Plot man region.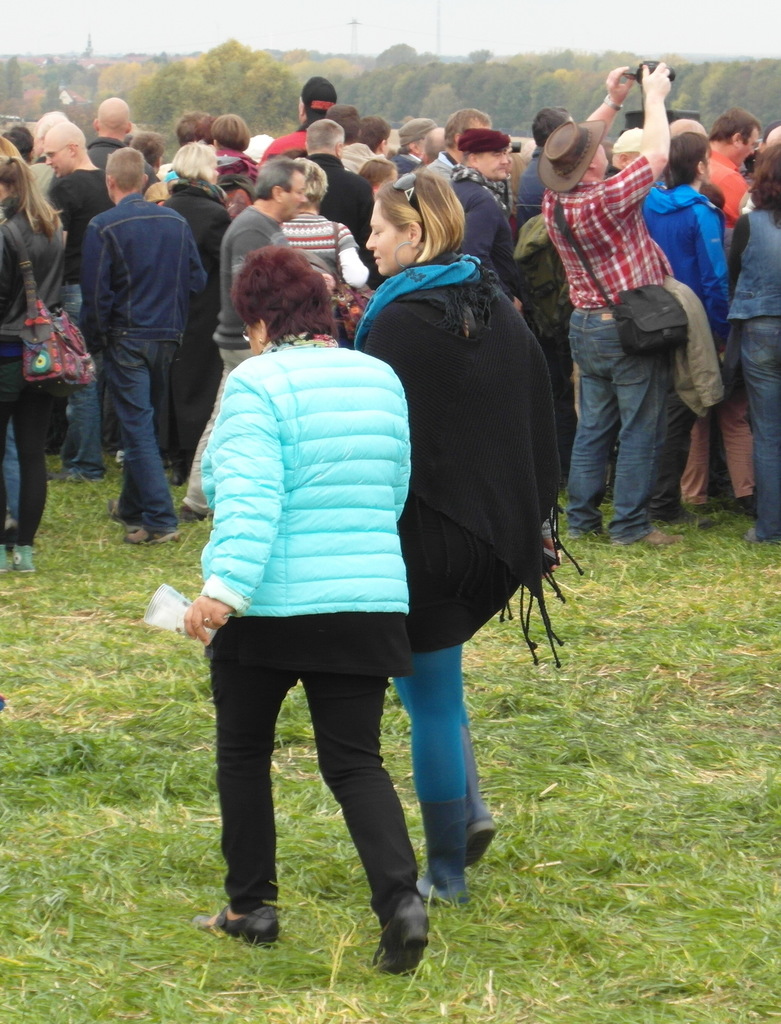
Plotted at bbox=[702, 111, 761, 289].
